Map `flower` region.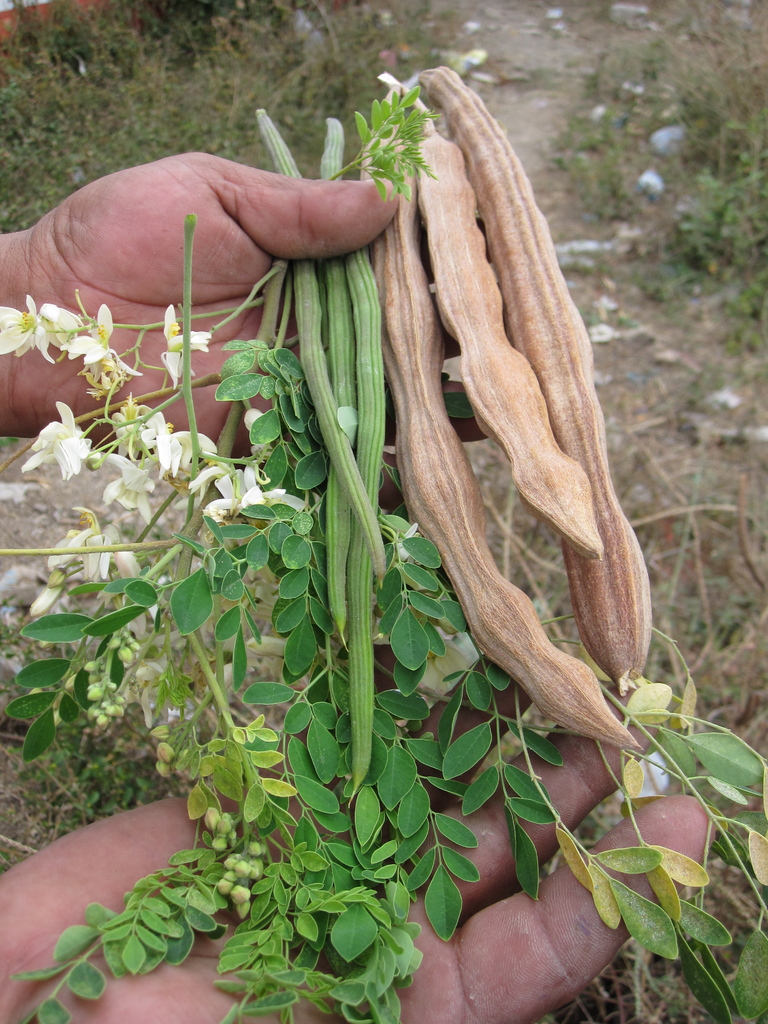
Mapped to detection(157, 307, 219, 378).
